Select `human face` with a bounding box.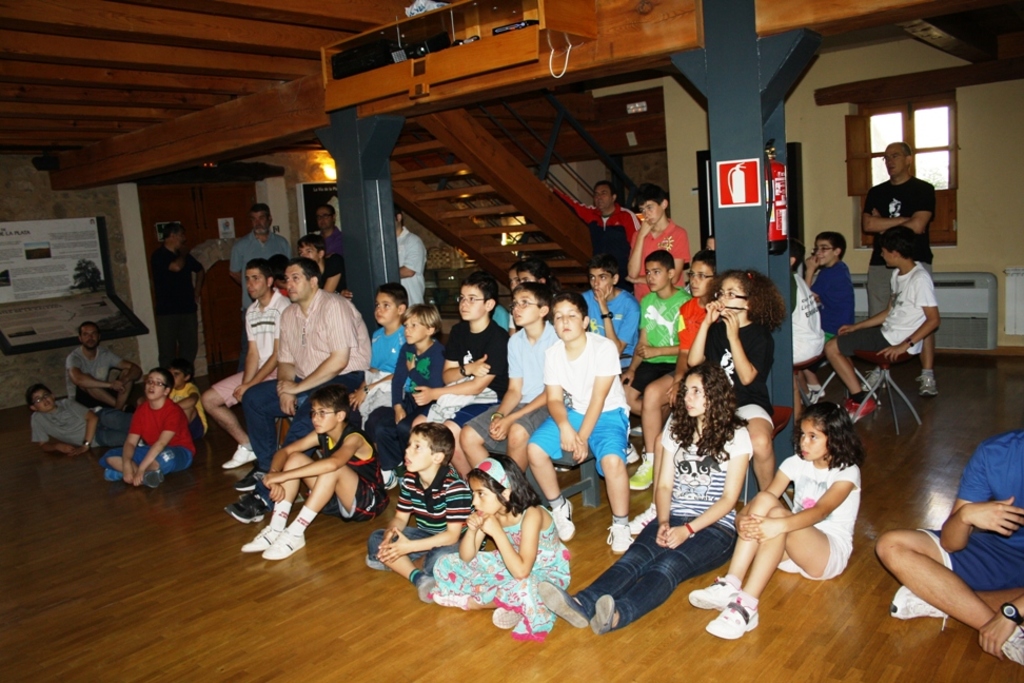
<region>297, 245, 320, 261</region>.
